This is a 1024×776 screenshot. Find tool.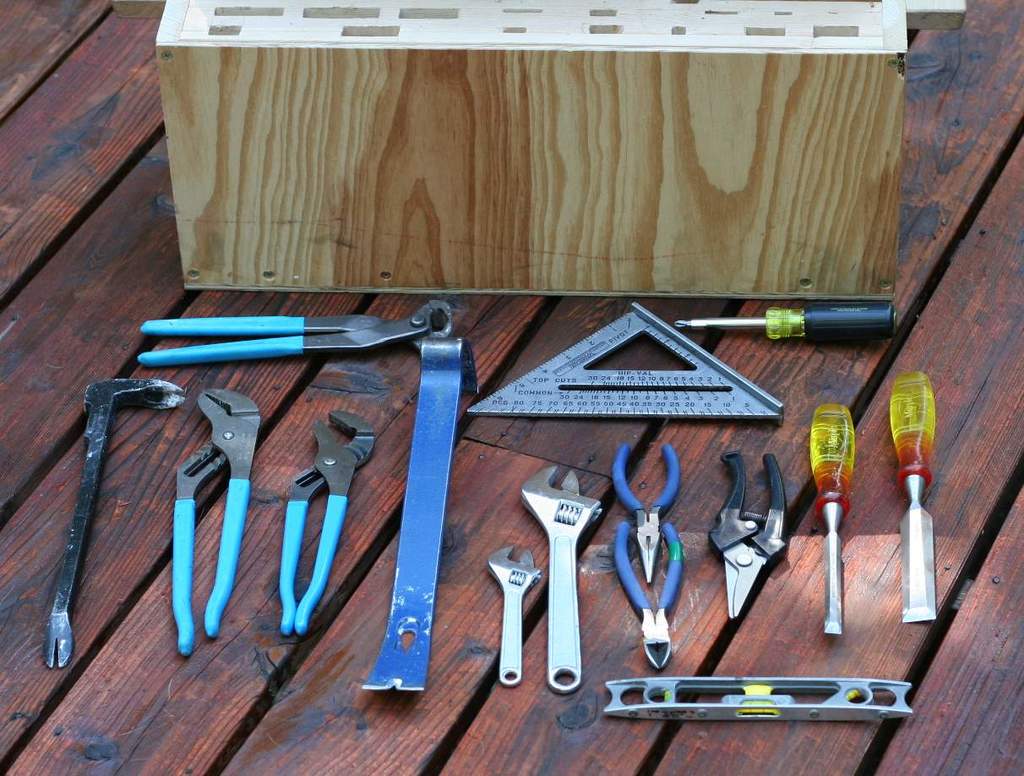
Bounding box: 808,404,858,643.
